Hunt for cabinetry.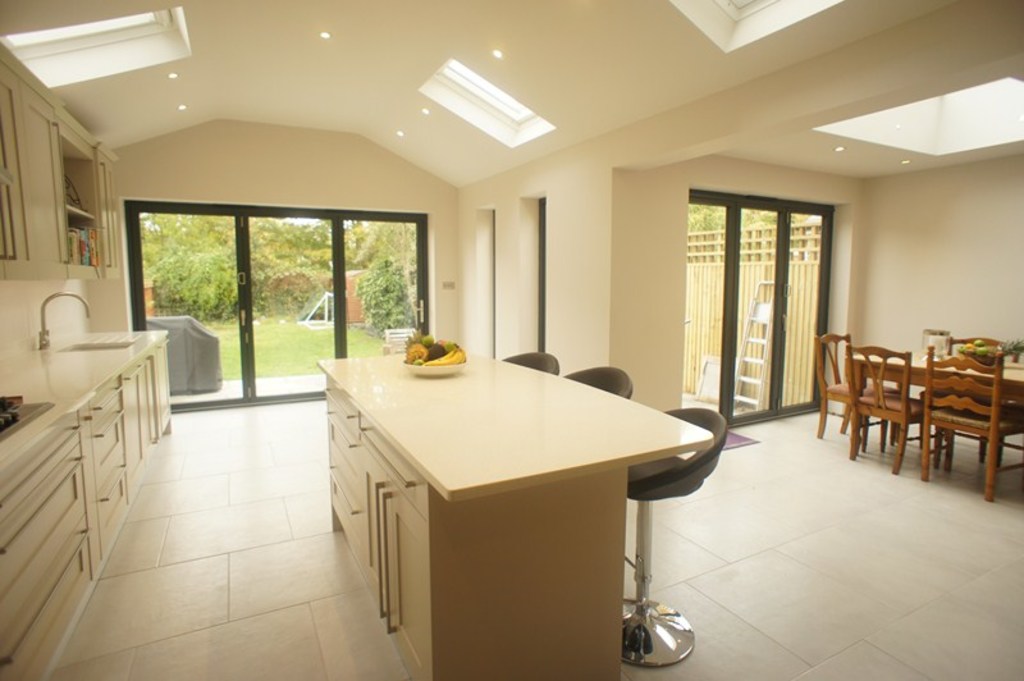
Hunted down at [x1=0, y1=37, x2=122, y2=283].
